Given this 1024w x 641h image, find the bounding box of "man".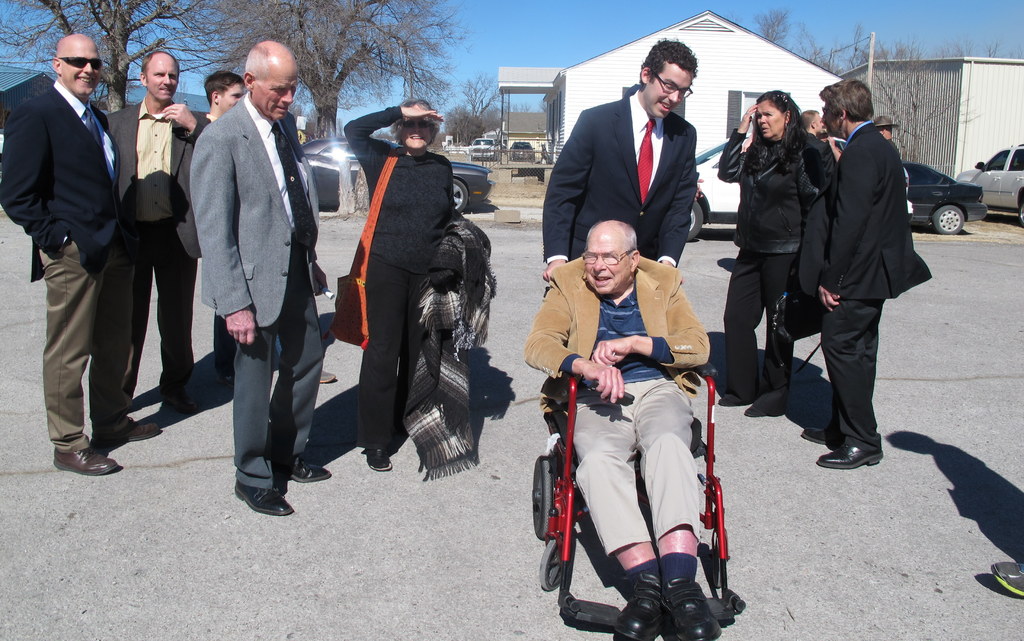
bbox=[879, 118, 915, 221].
